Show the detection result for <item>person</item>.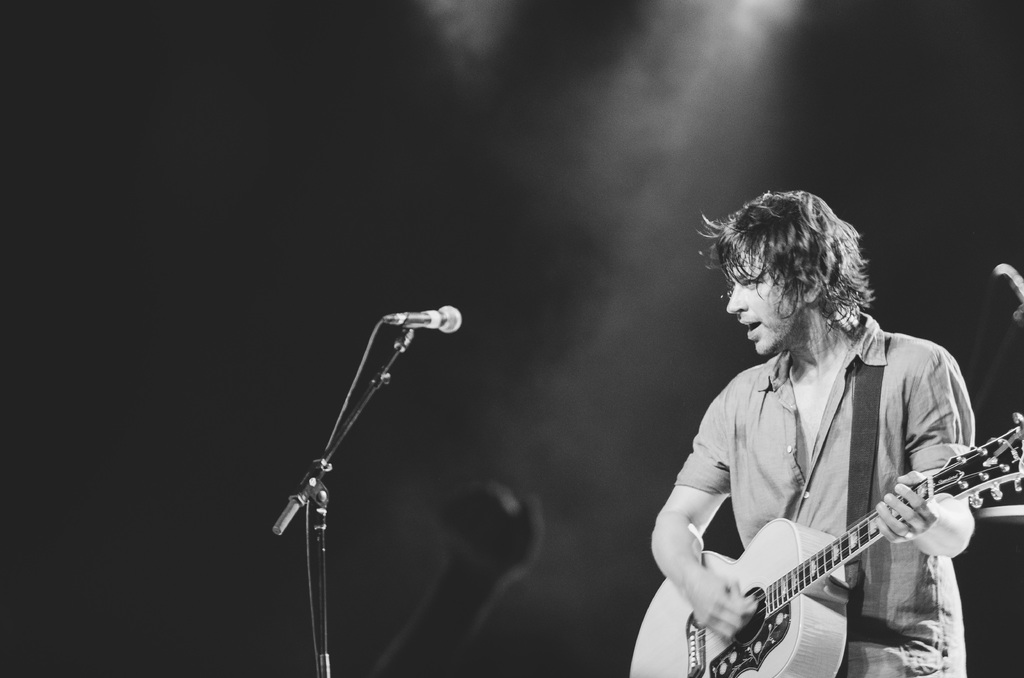
x1=652 y1=192 x2=979 y2=677.
